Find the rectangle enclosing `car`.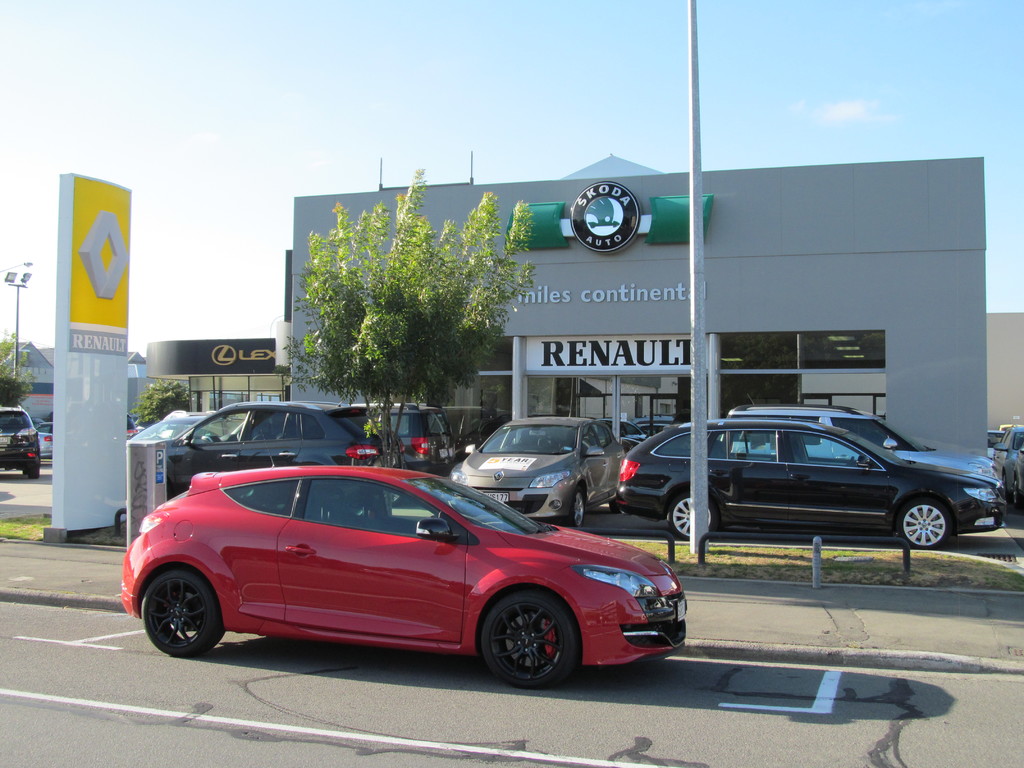
[123, 458, 692, 694].
